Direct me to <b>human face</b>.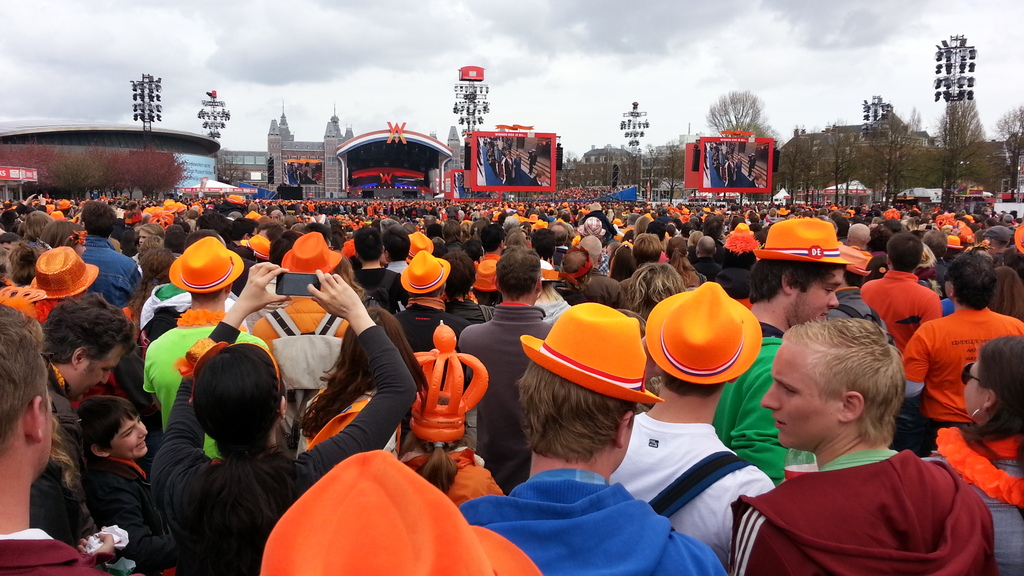
Direction: detection(109, 413, 150, 460).
